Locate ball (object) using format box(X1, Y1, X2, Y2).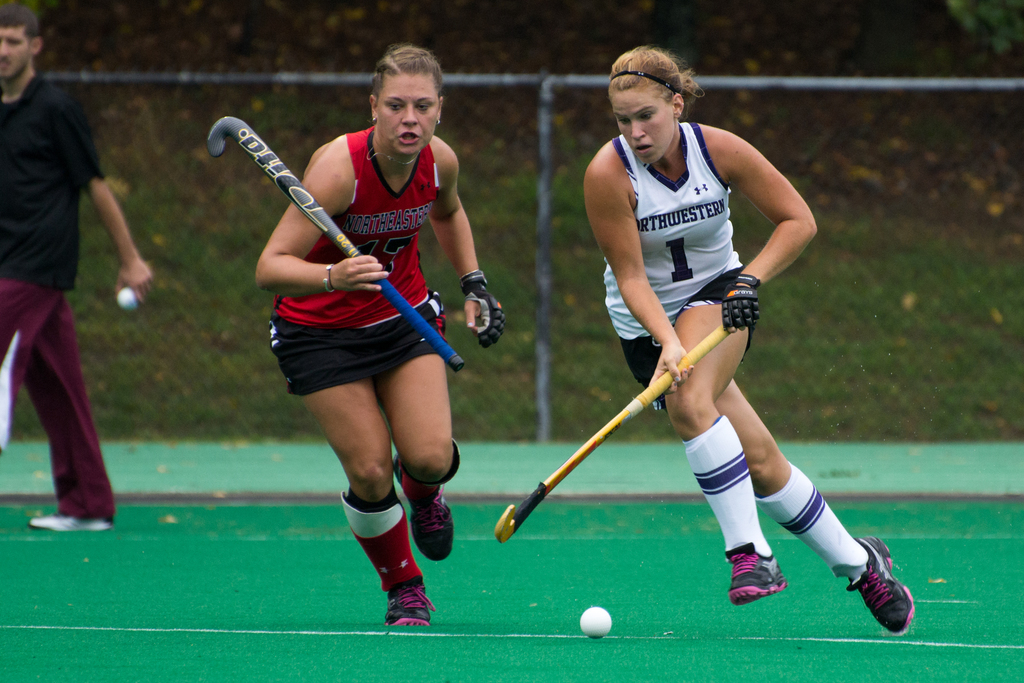
box(581, 604, 611, 636).
